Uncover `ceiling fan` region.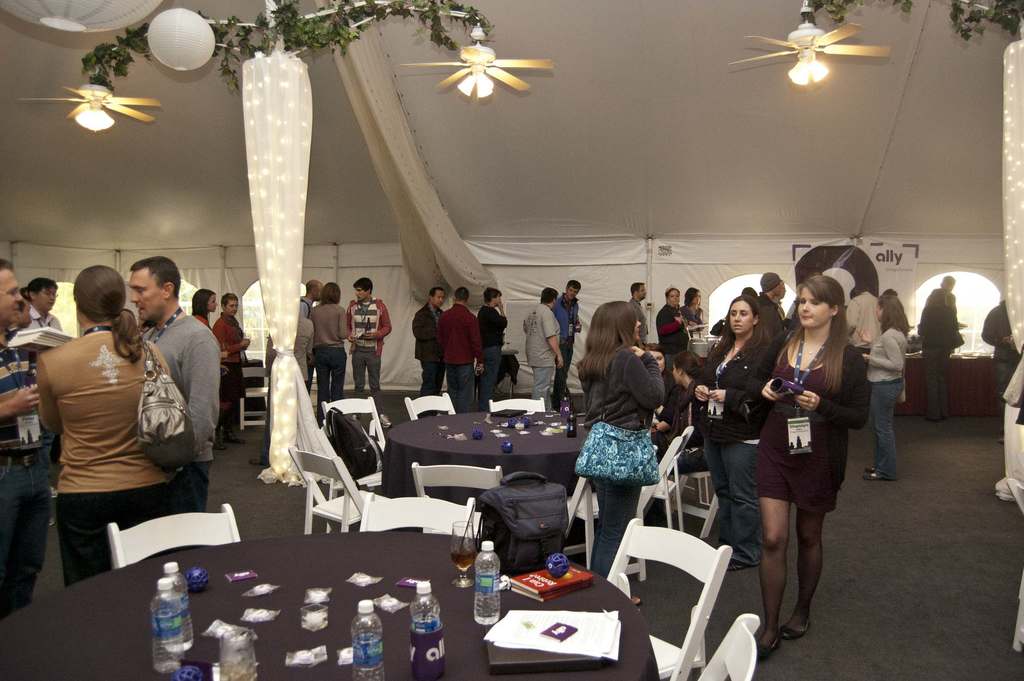
Uncovered: [16, 77, 159, 136].
